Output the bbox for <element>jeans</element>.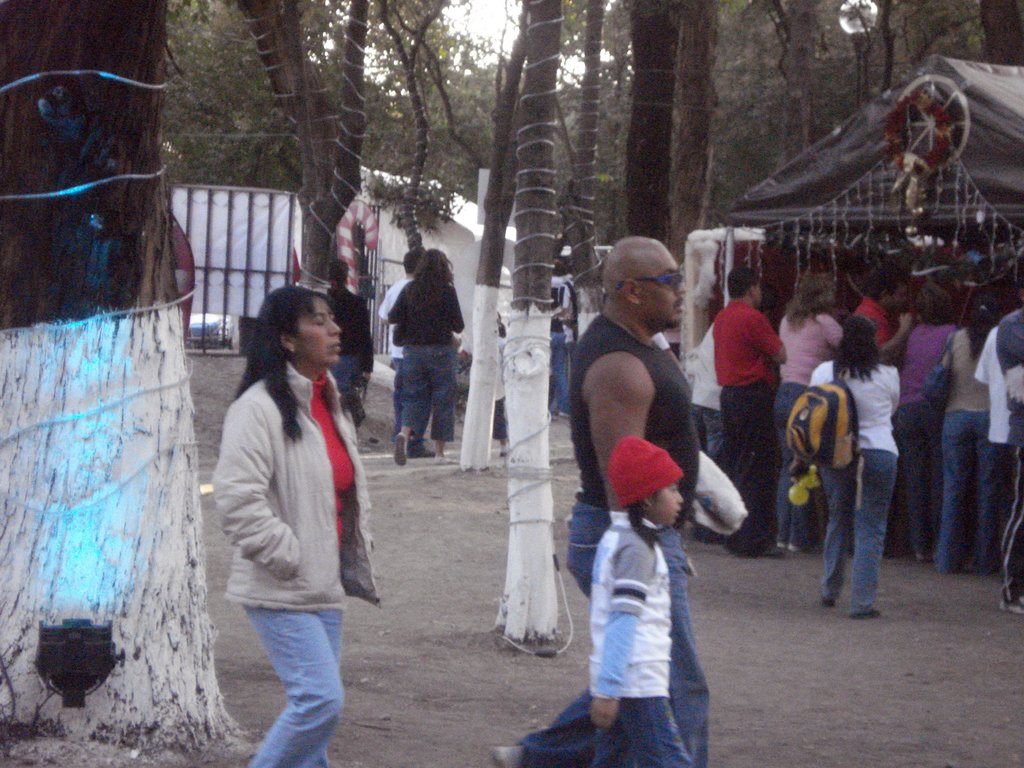
<box>227,596,345,754</box>.
